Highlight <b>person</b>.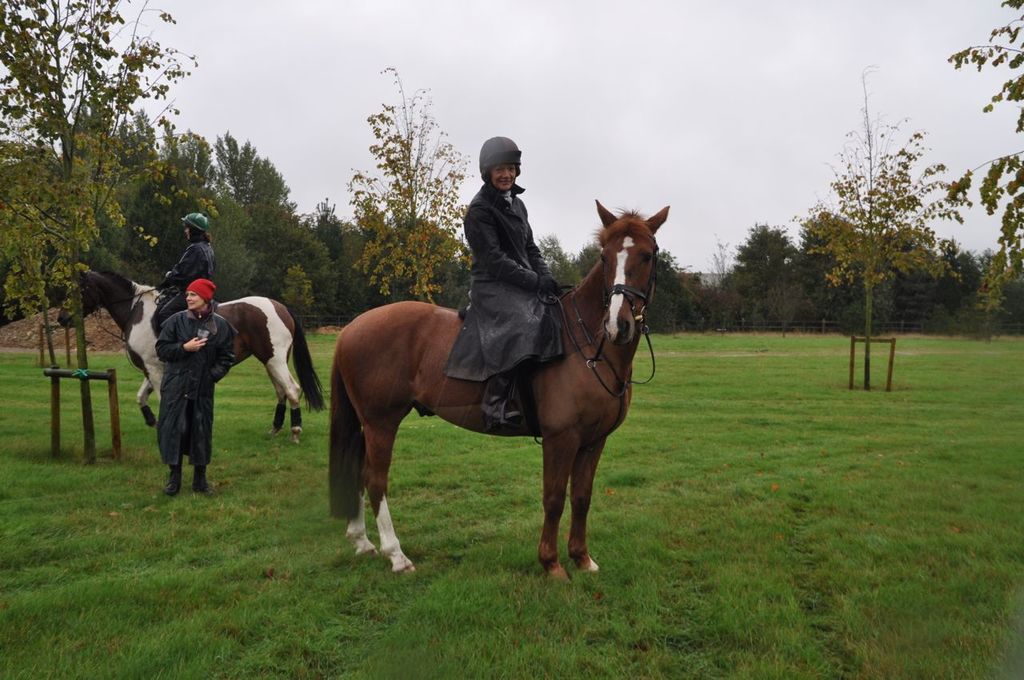
Highlighted region: box(146, 210, 219, 336).
